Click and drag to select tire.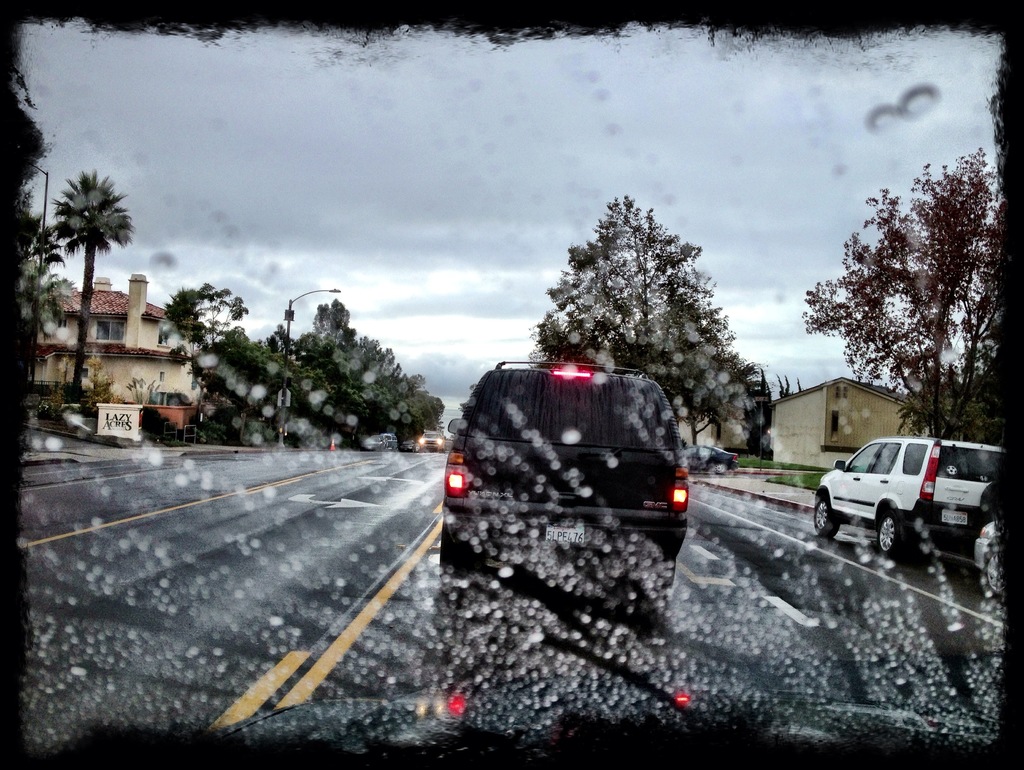
Selection: rect(875, 511, 900, 559).
